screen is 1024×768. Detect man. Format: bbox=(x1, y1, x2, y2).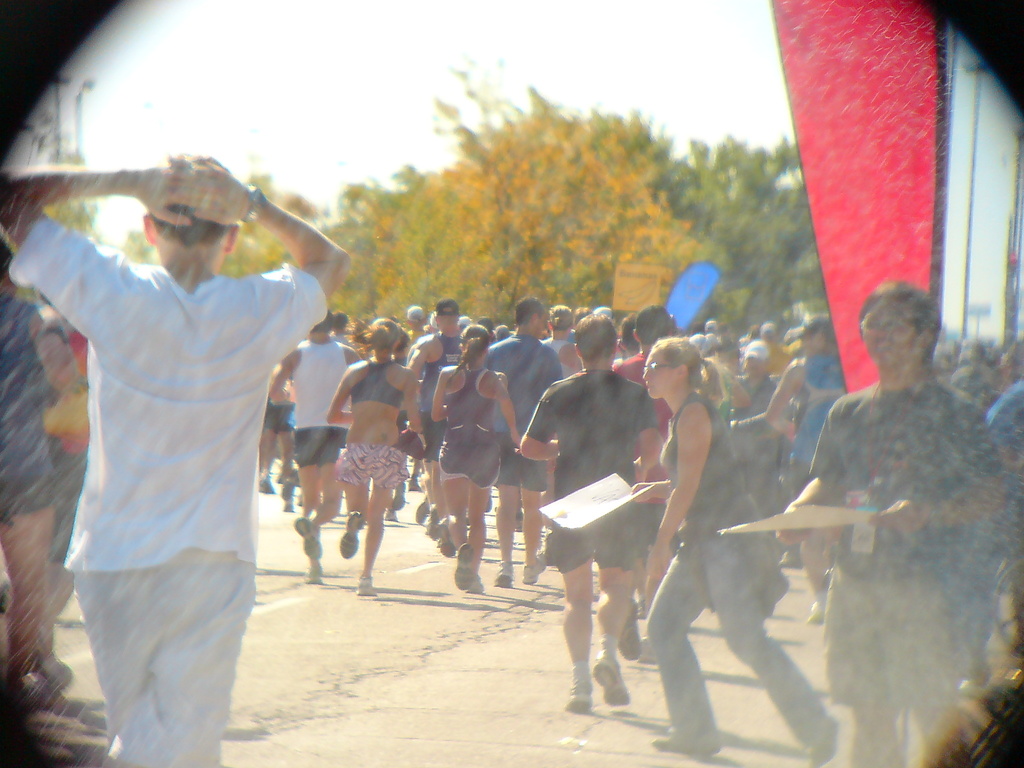
bbox=(728, 341, 776, 501).
